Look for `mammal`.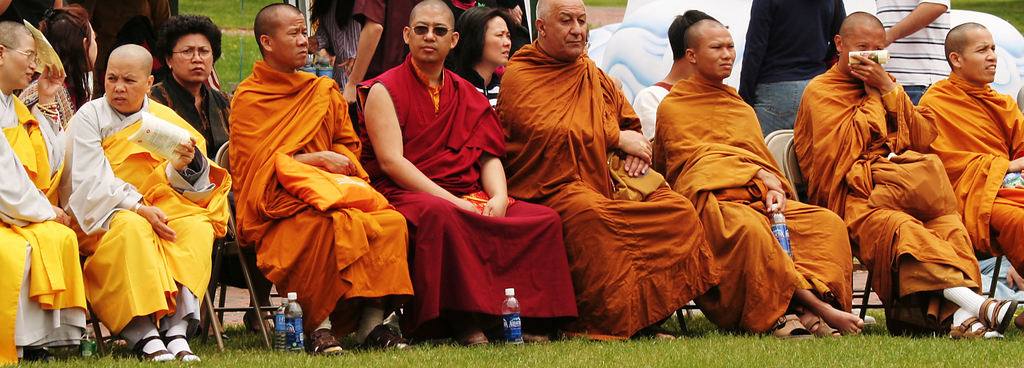
Found: (65,39,231,361).
